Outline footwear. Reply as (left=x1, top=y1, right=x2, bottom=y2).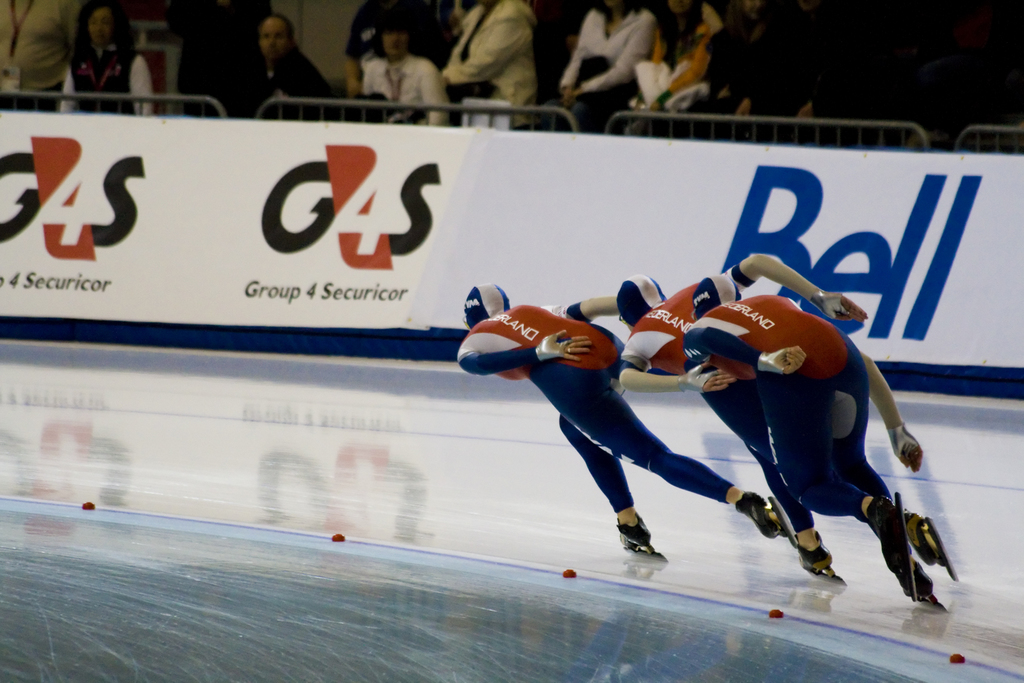
(left=791, top=527, right=834, bottom=577).
